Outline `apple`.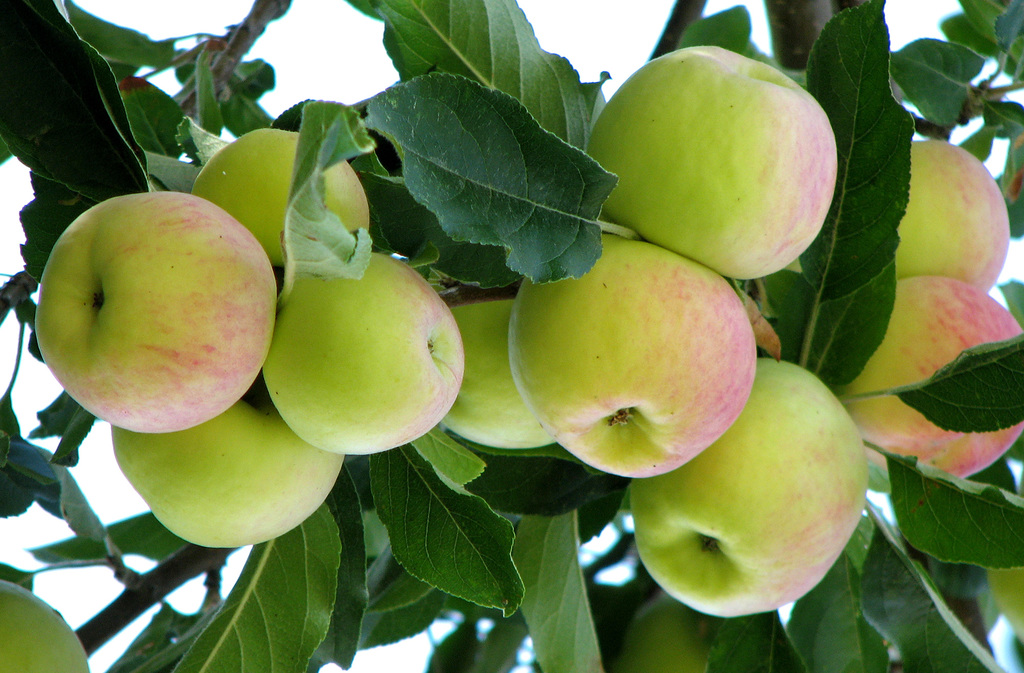
Outline: [586, 41, 840, 282].
